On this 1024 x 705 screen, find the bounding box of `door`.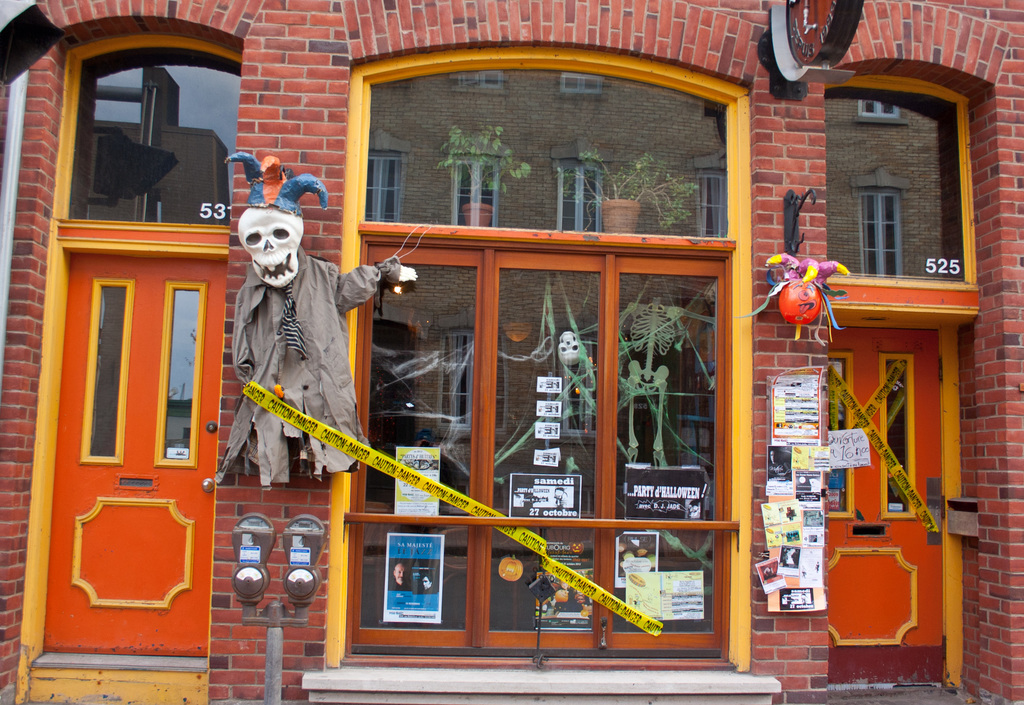
Bounding box: select_region(33, 108, 232, 683).
